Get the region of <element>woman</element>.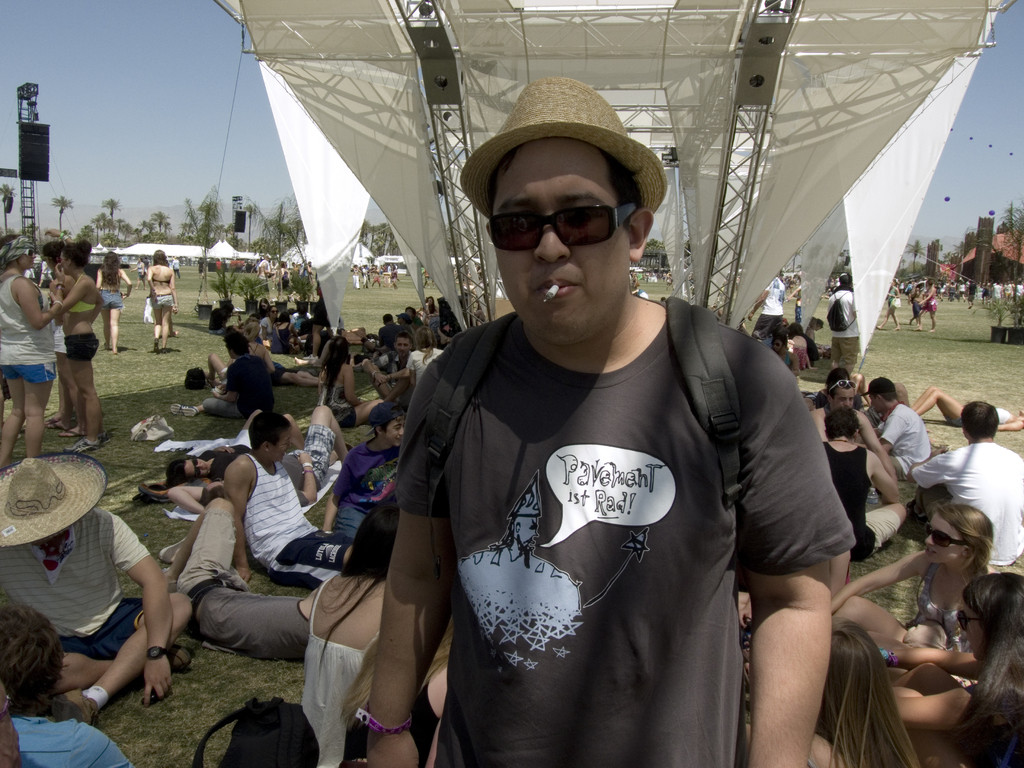
52, 243, 108, 455.
